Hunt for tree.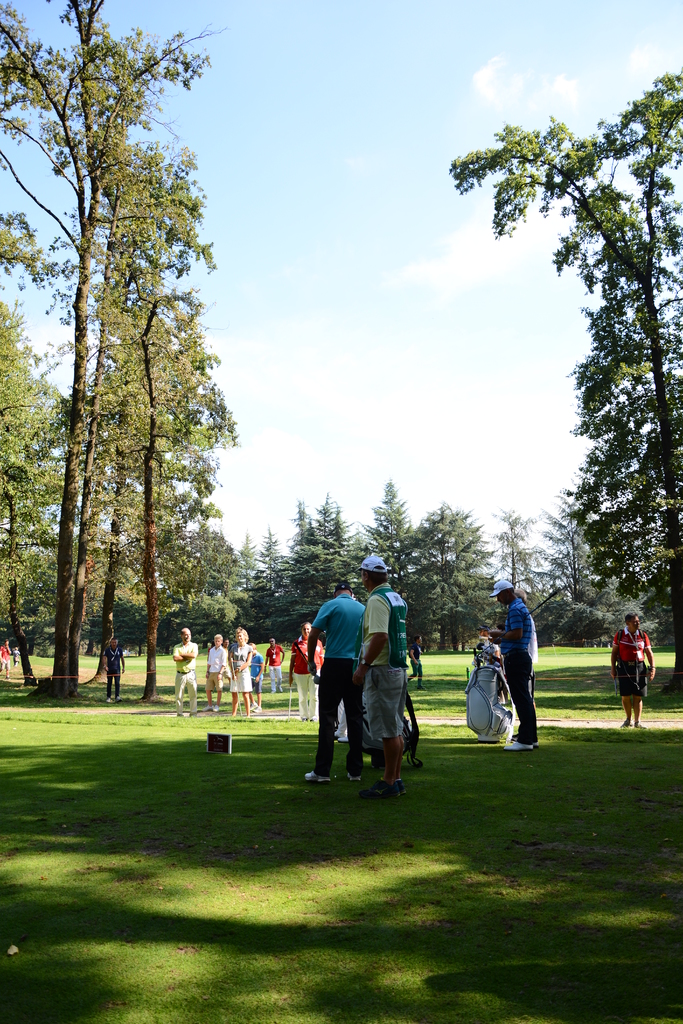
Hunted down at rect(0, 300, 59, 686).
